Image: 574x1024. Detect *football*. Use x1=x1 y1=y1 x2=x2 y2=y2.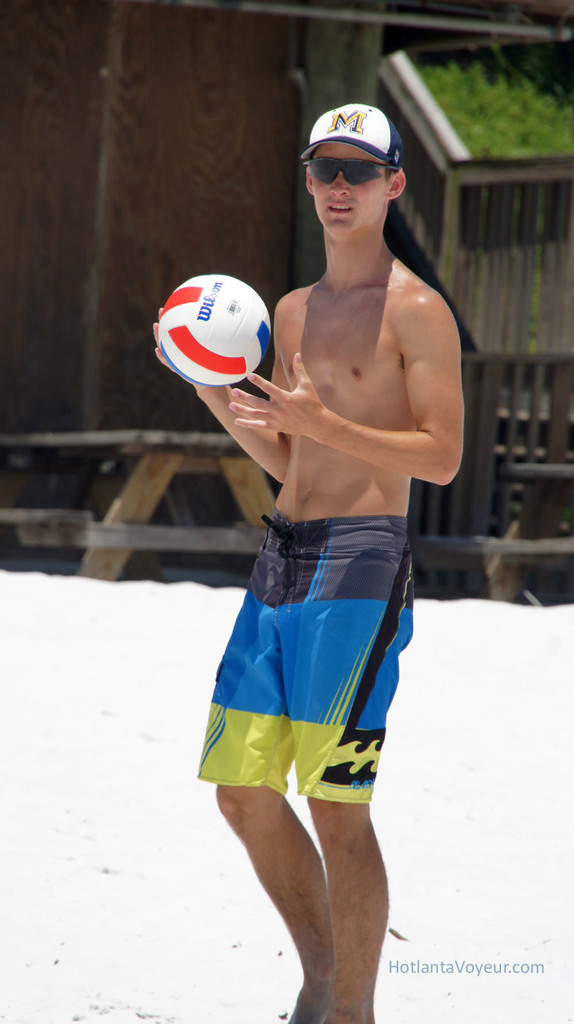
x1=154 y1=272 x2=276 y2=388.
